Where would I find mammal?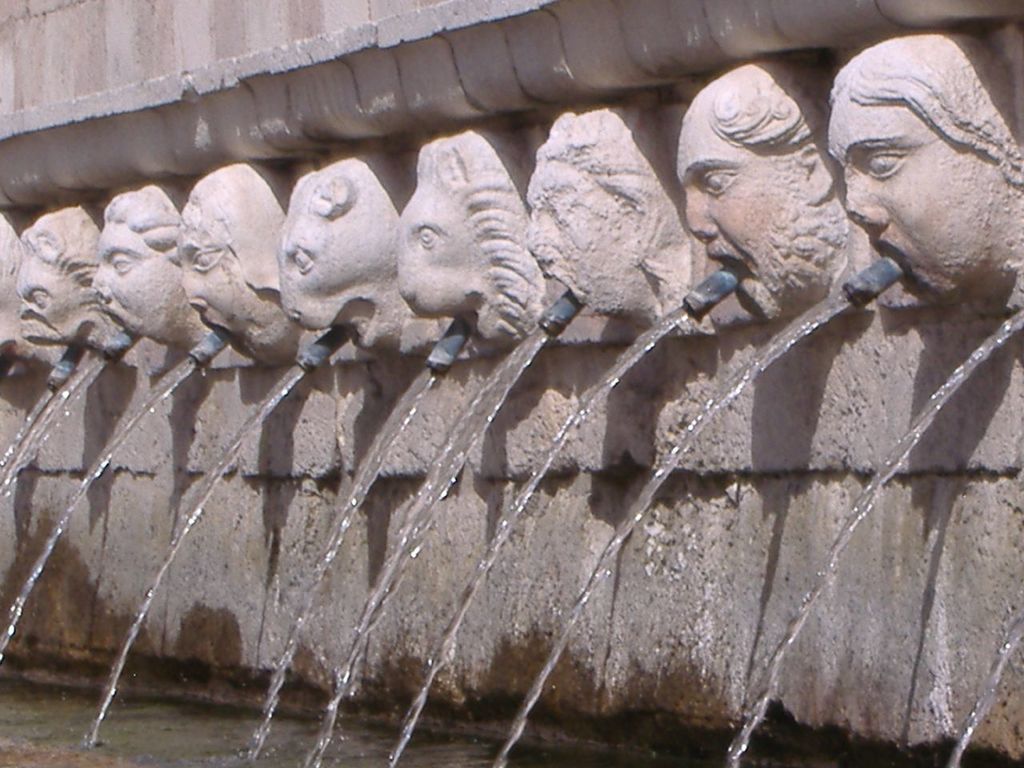
At 673 56 837 320.
